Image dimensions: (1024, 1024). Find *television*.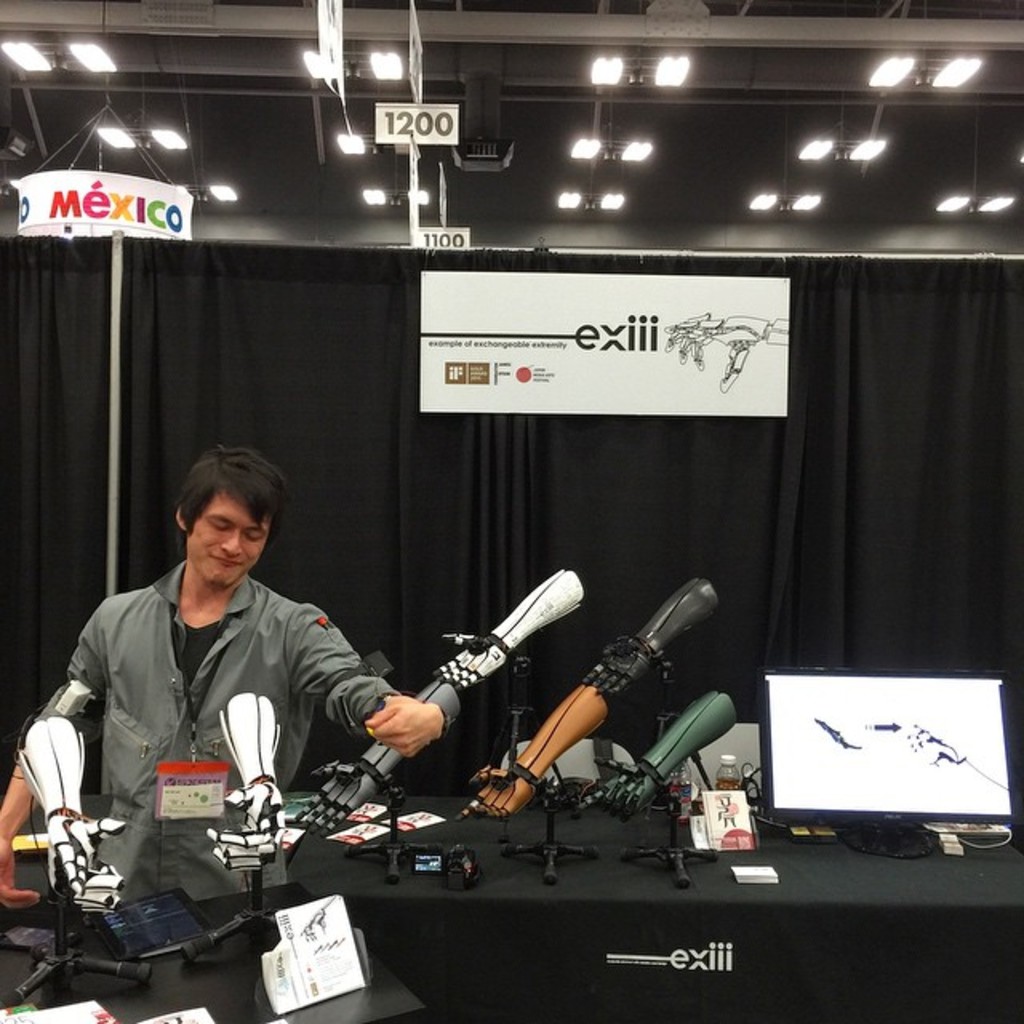
bbox=[752, 666, 1014, 864].
